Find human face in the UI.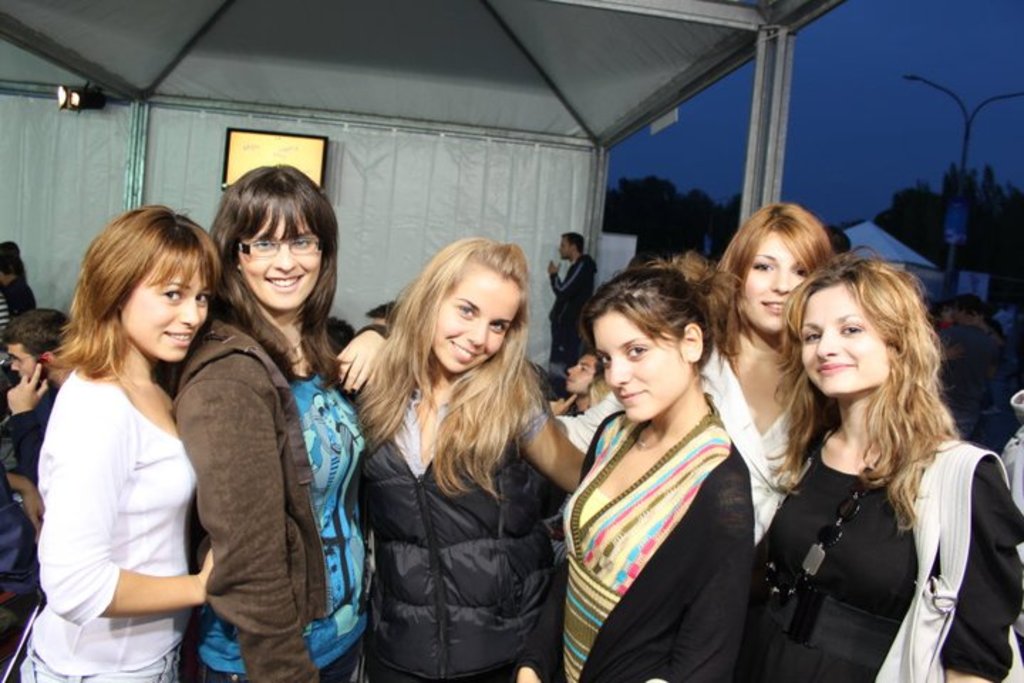
UI element at (x1=236, y1=206, x2=324, y2=309).
